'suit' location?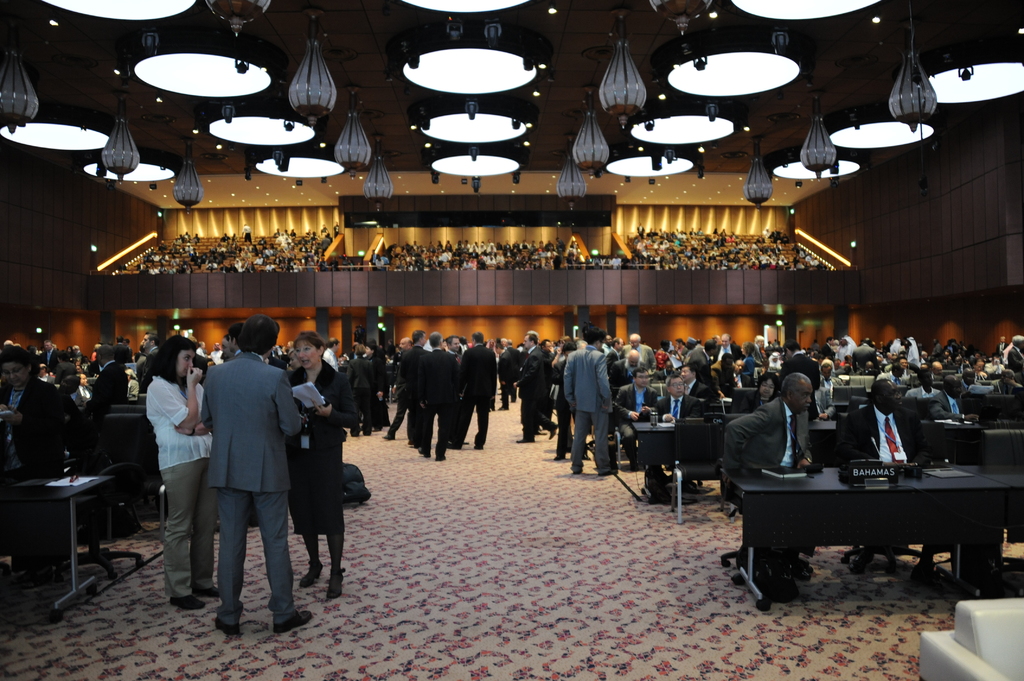
select_region(927, 389, 970, 419)
